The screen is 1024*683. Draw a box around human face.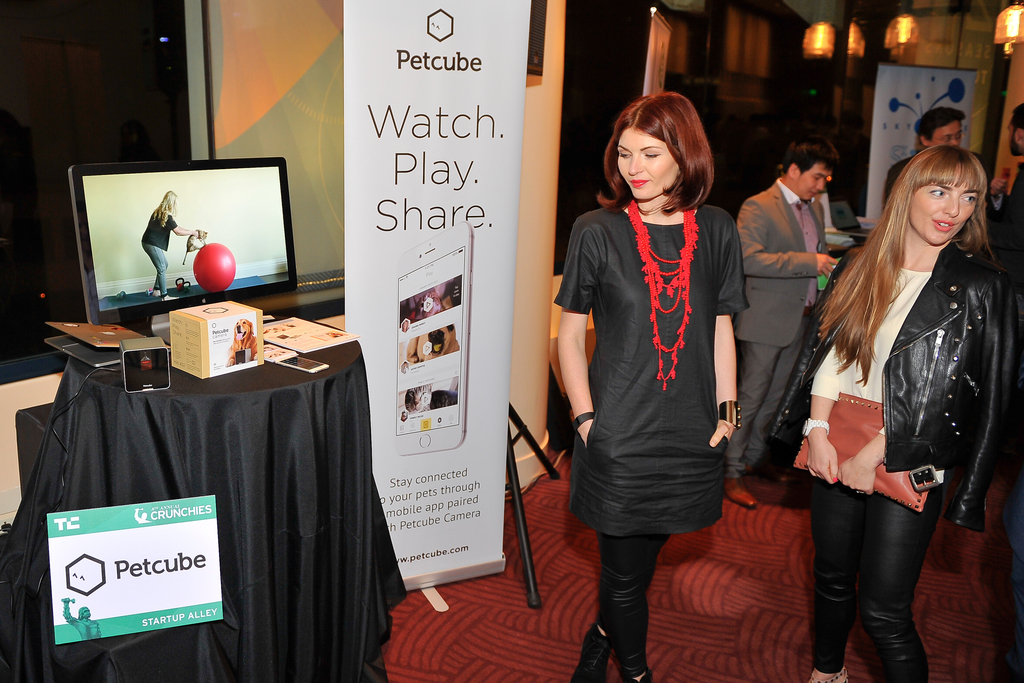
bbox(799, 163, 833, 201).
